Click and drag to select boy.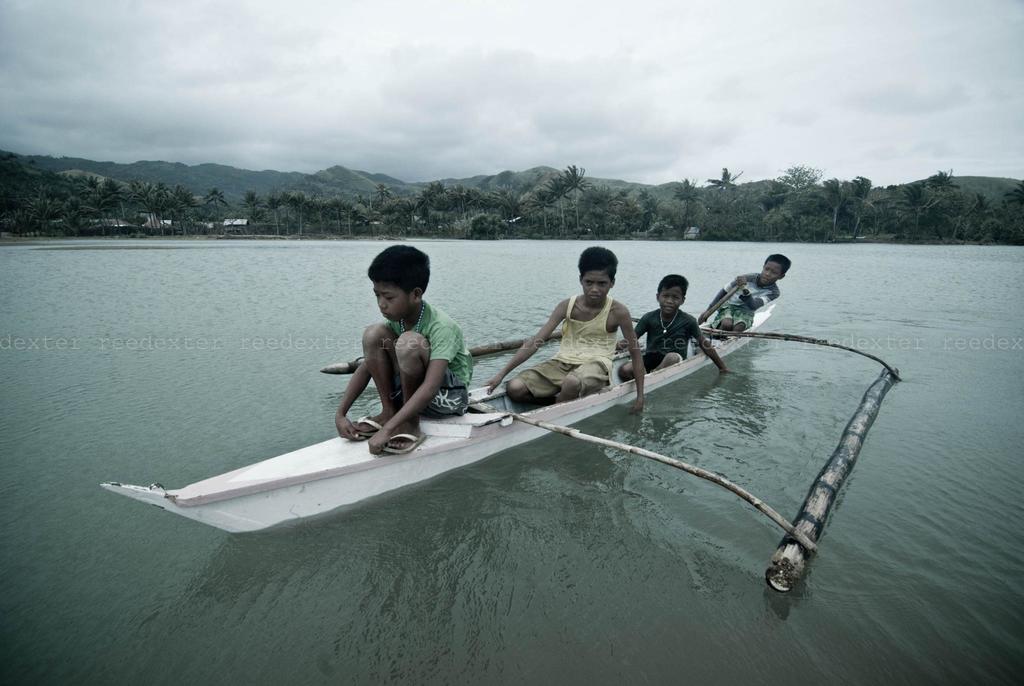
Selection: 616 274 735 382.
